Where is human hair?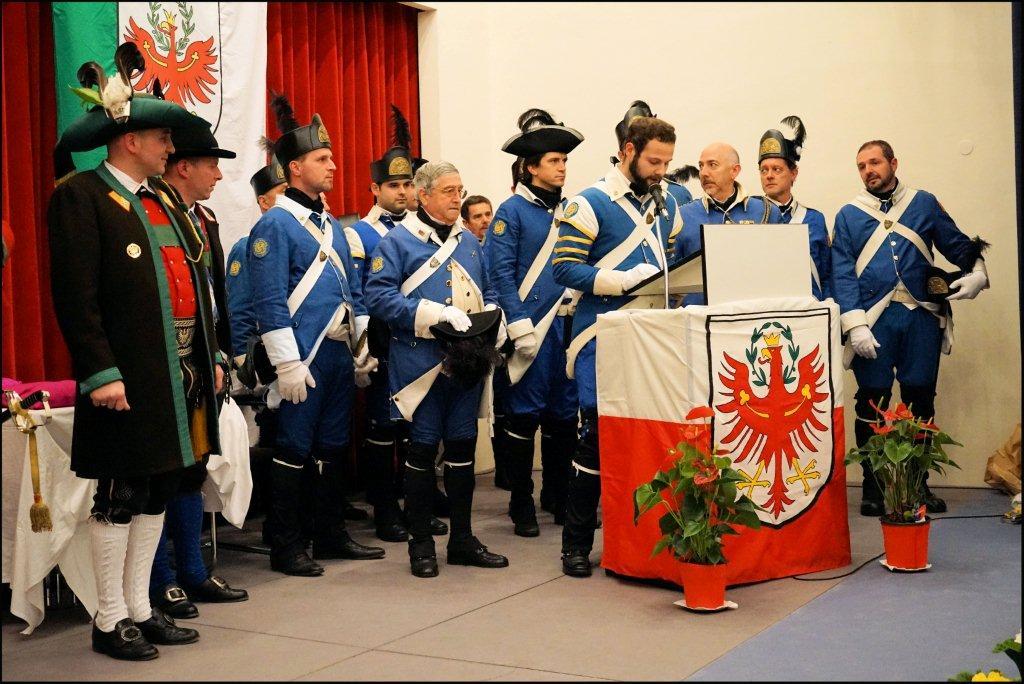
{"left": 520, "top": 153, "right": 548, "bottom": 184}.
